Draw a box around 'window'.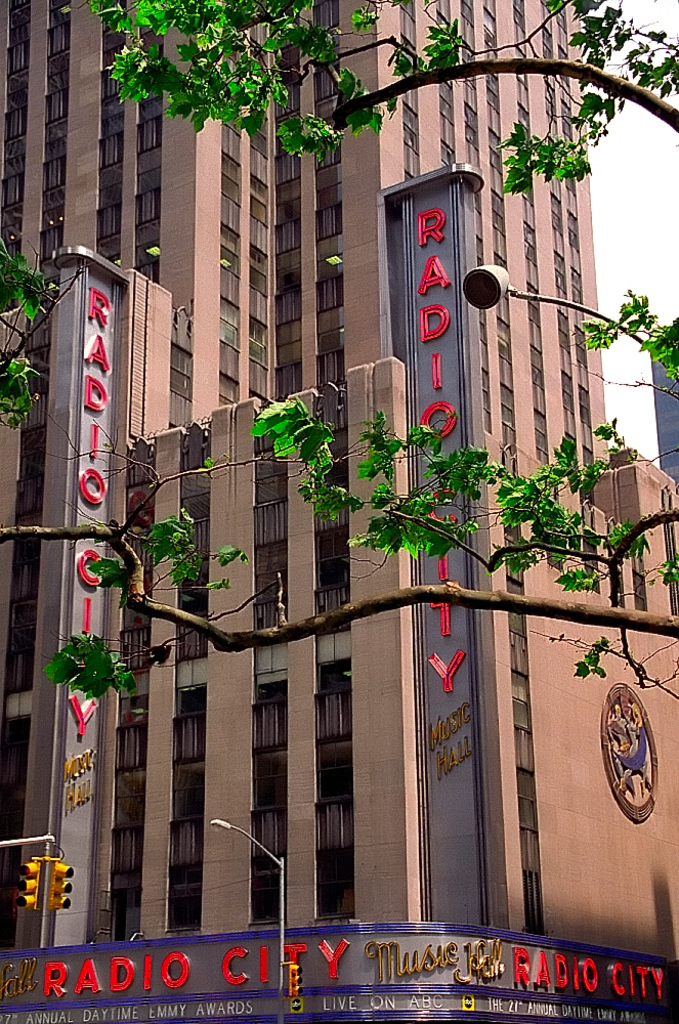
(139,115,160,154).
